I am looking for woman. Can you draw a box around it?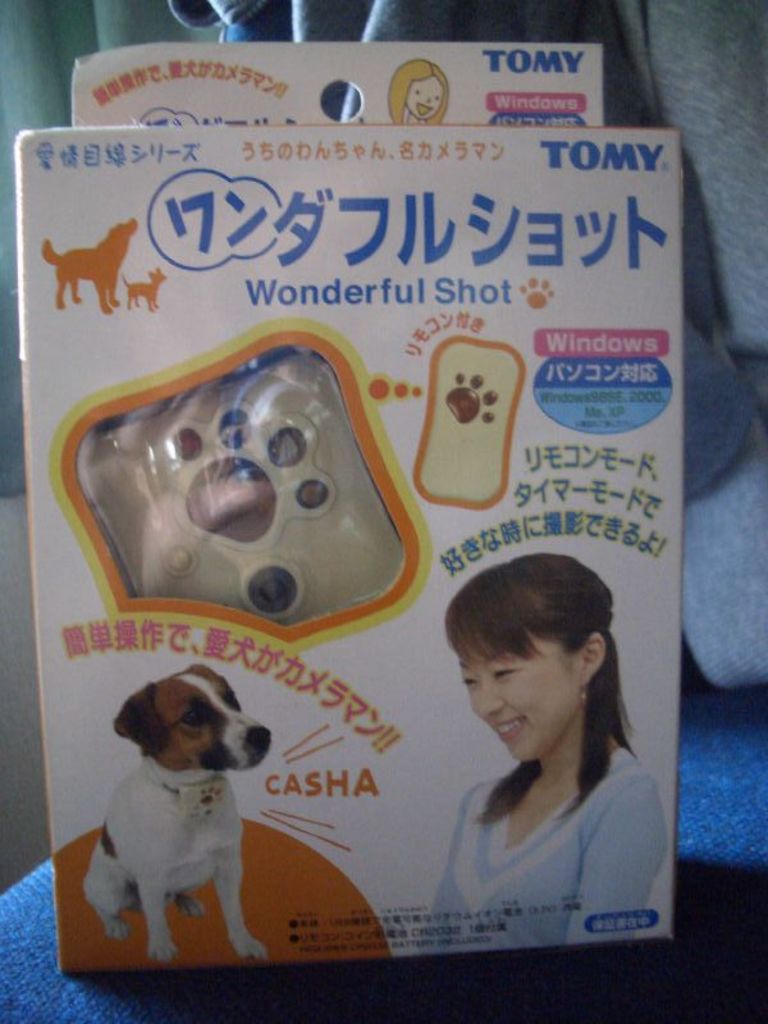
Sure, the bounding box is crop(406, 553, 680, 965).
